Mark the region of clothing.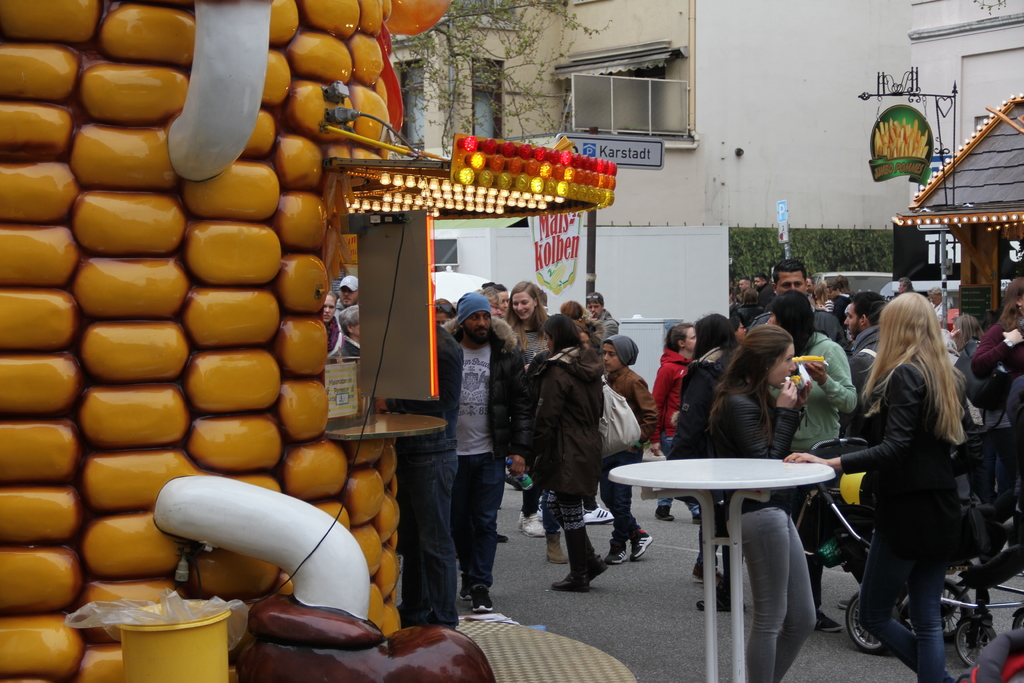
Region: <bbox>654, 344, 687, 511</bbox>.
